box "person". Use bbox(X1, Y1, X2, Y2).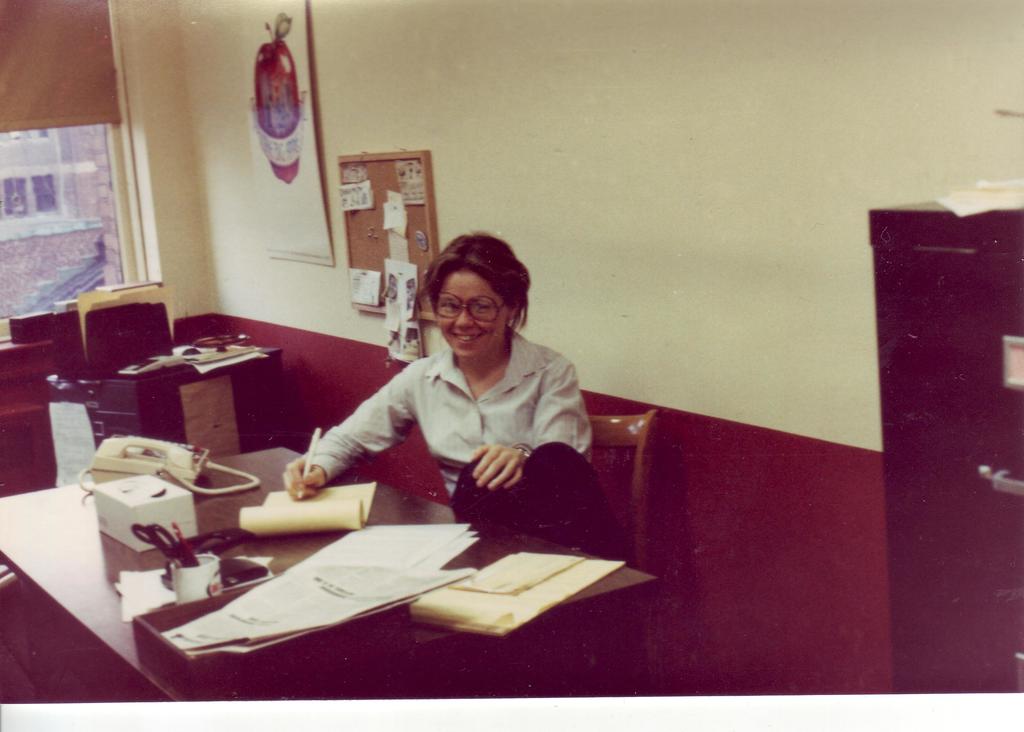
bbox(290, 232, 608, 579).
